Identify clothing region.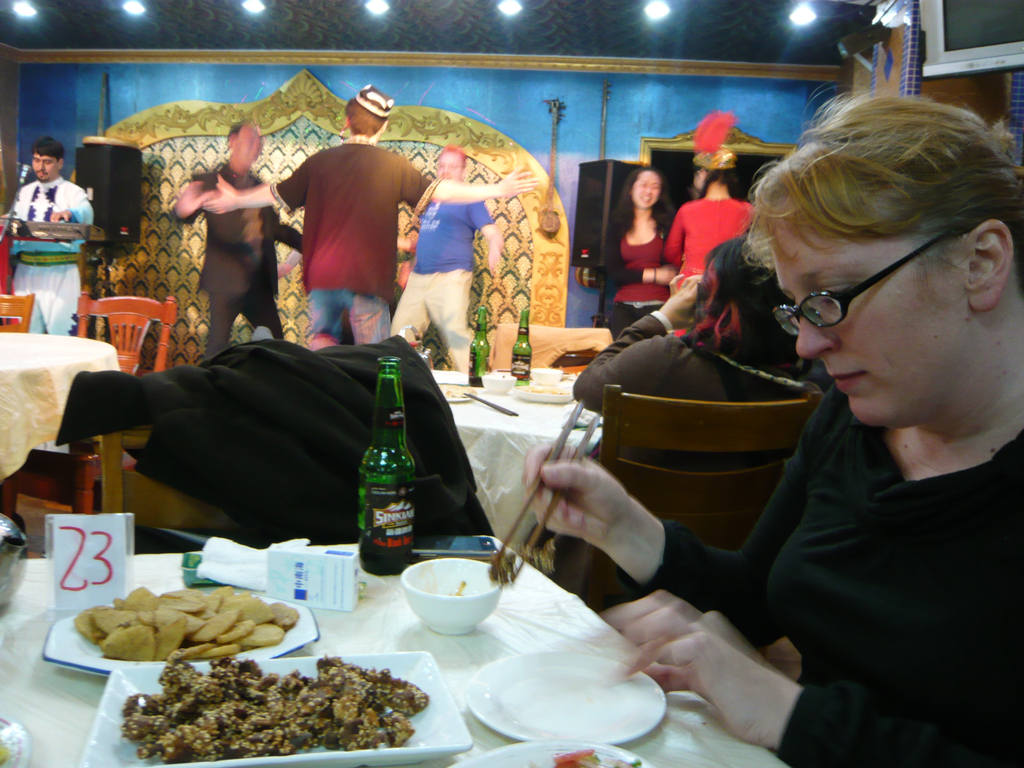
Region: x1=276 y1=112 x2=413 y2=323.
